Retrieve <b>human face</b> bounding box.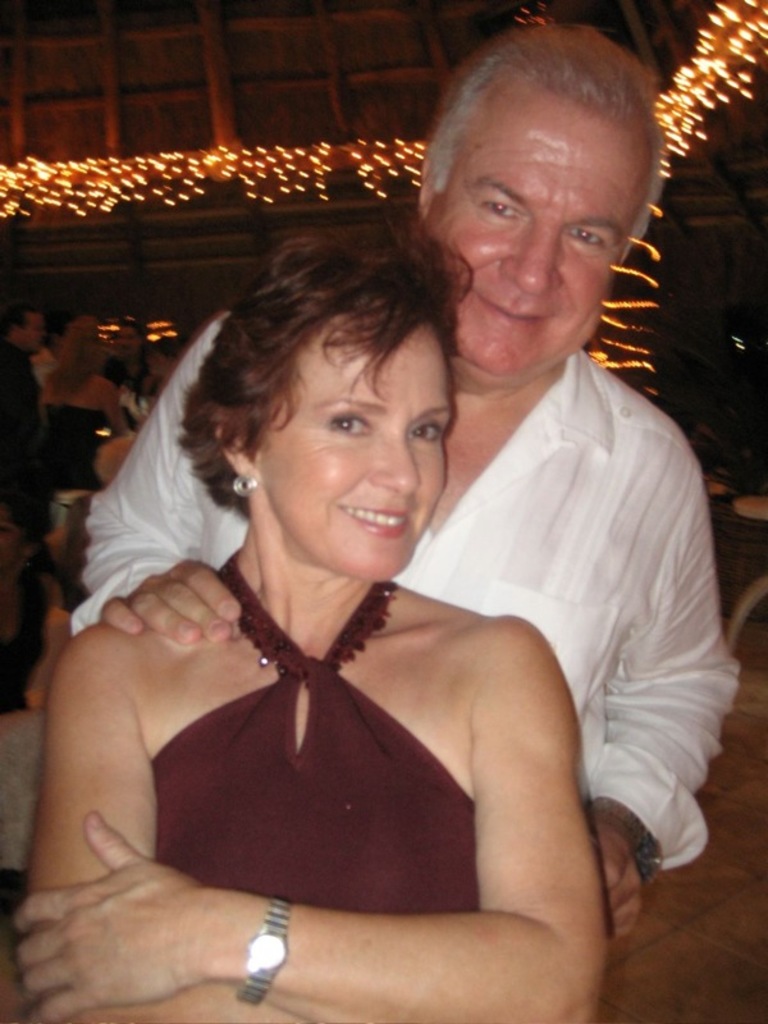
Bounding box: 419:73:657:383.
